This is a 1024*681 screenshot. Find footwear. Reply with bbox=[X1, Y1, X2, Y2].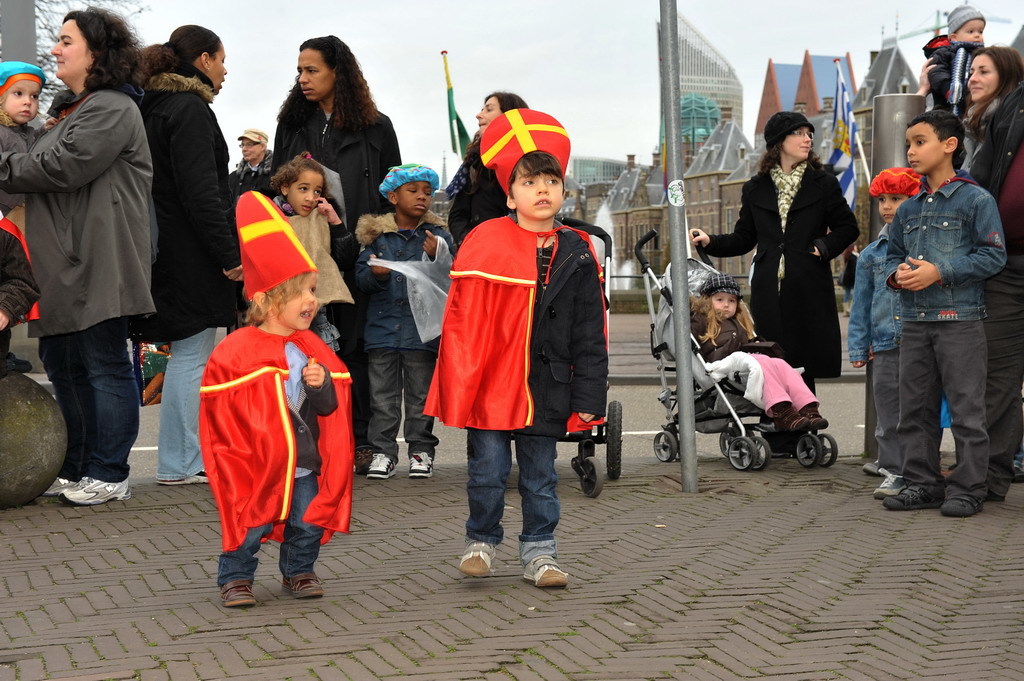
bbox=[364, 441, 397, 478].
